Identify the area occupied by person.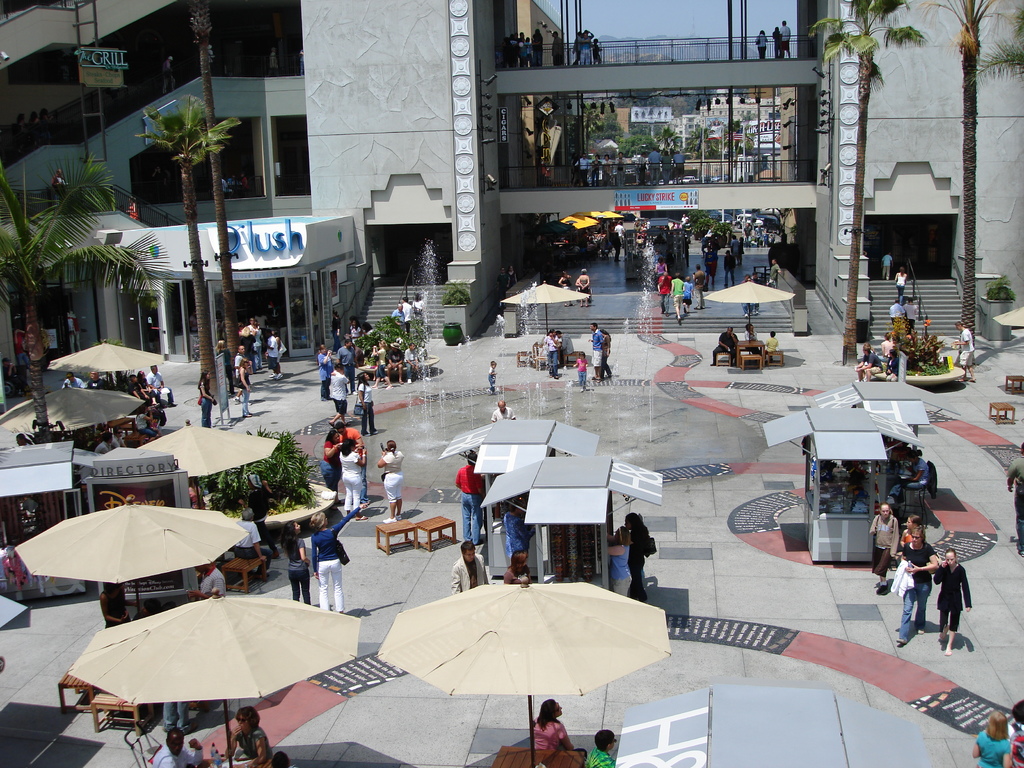
Area: crop(575, 351, 590, 391).
